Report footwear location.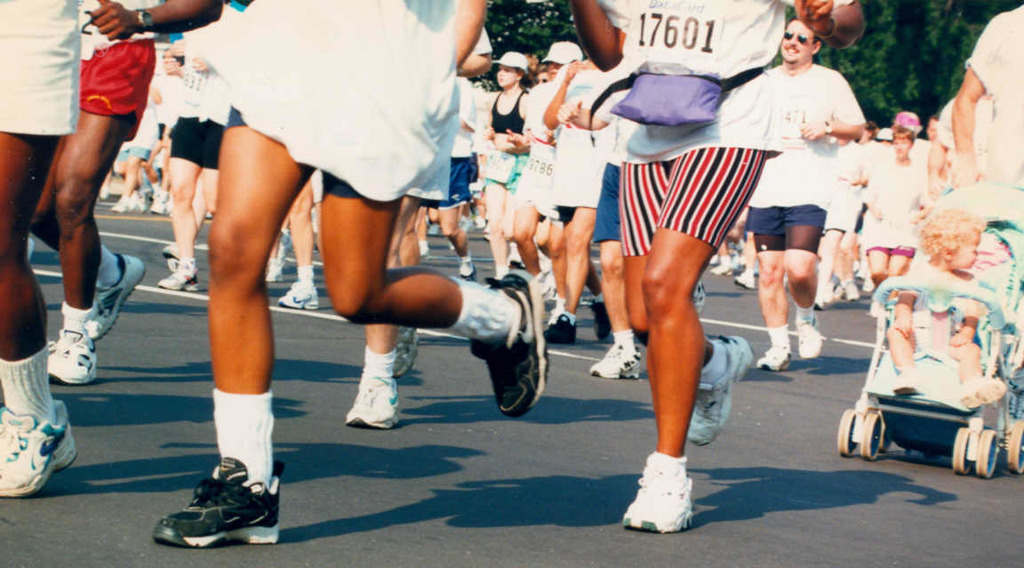
Report: BBox(756, 341, 823, 373).
